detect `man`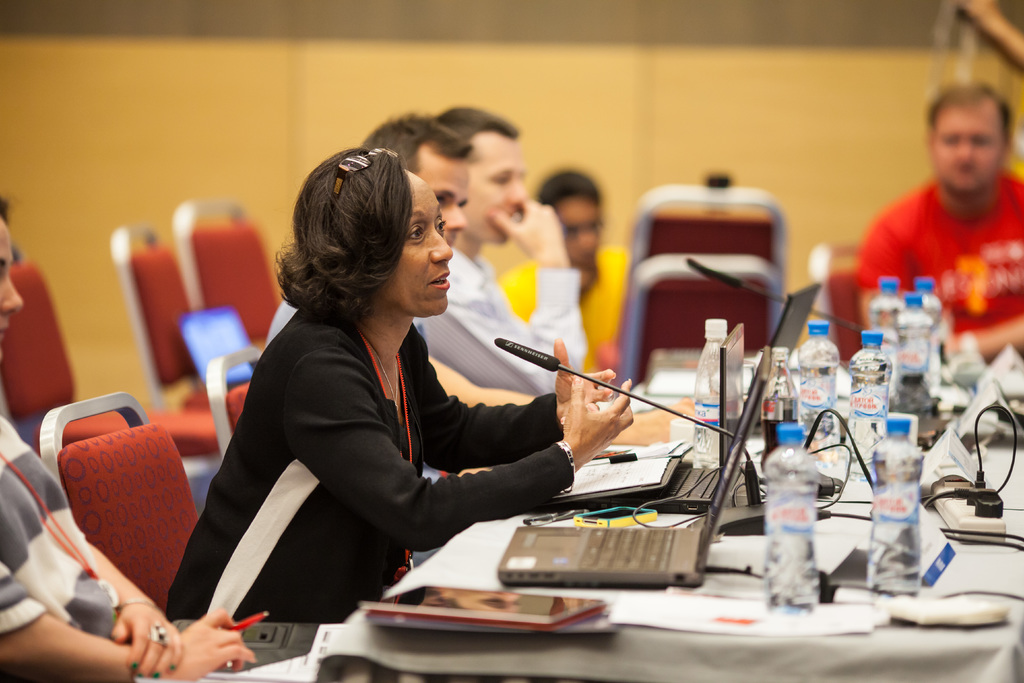
(264, 109, 471, 349)
